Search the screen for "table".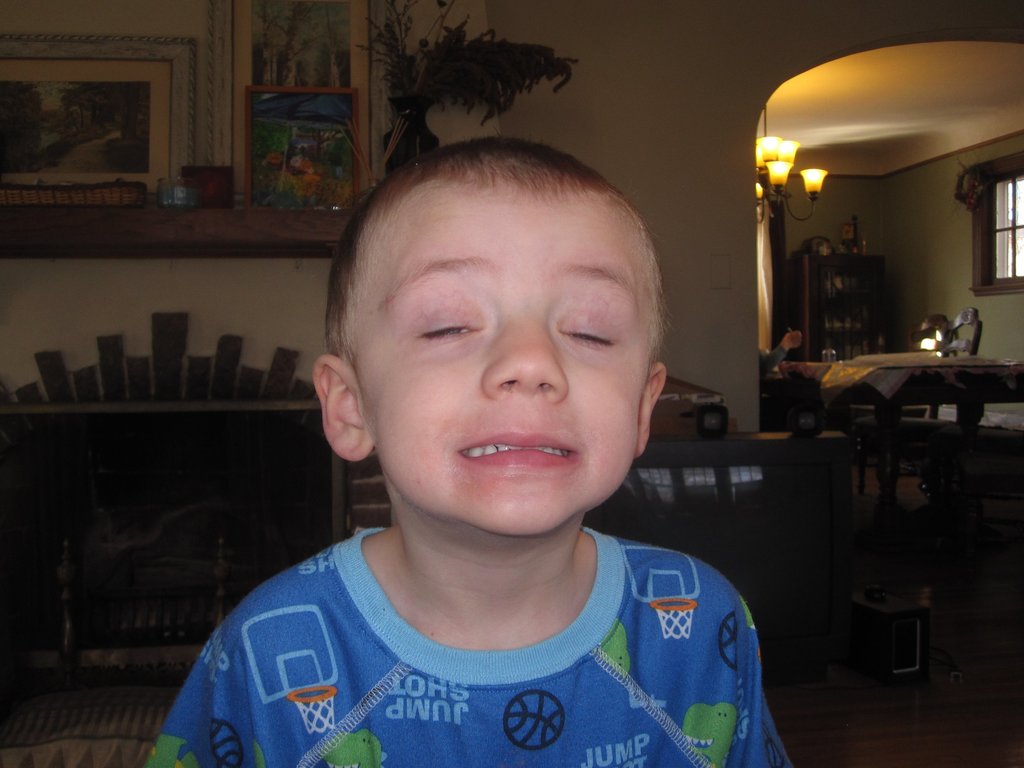
Found at left=774, top=349, right=1017, bottom=505.
